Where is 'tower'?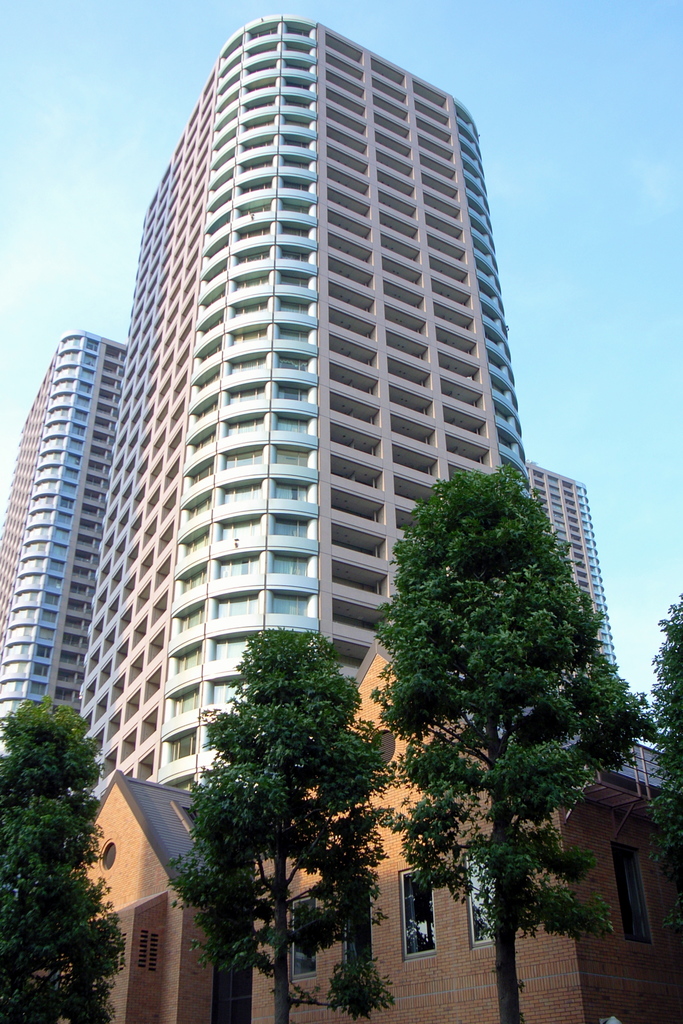
{"x1": 0, "y1": 333, "x2": 131, "y2": 760}.
